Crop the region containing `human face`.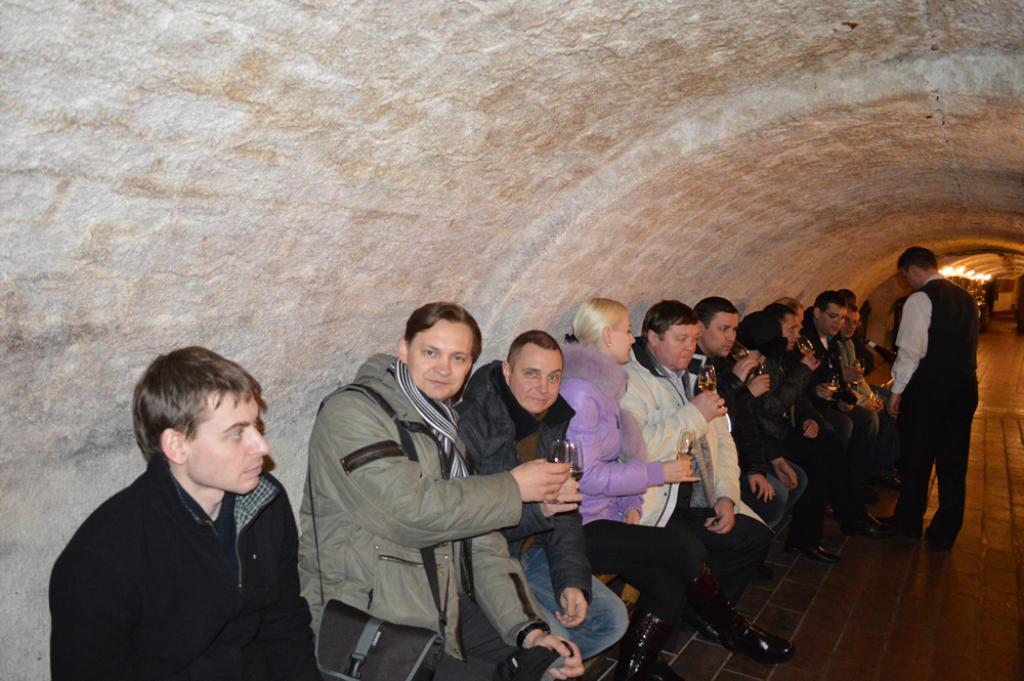
Crop region: pyautogui.locateOnScreen(779, 320, 798, 351).
